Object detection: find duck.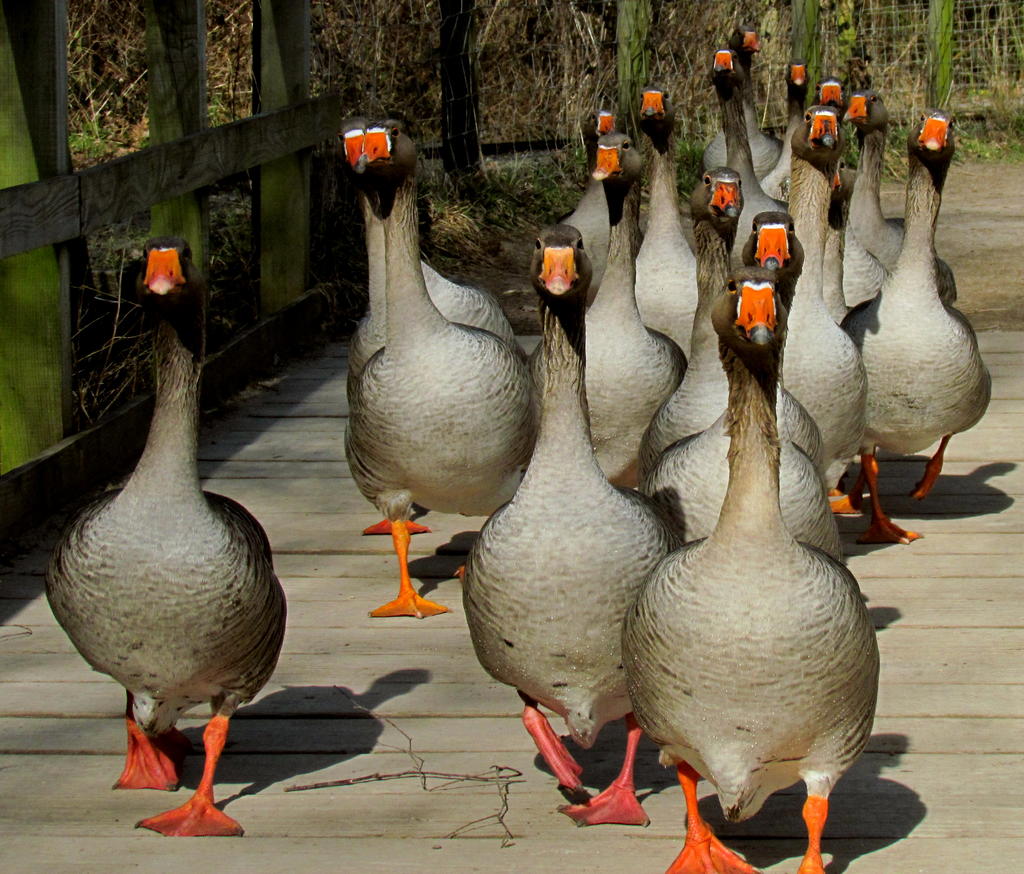
Rect(569, 113, 623, 299).
